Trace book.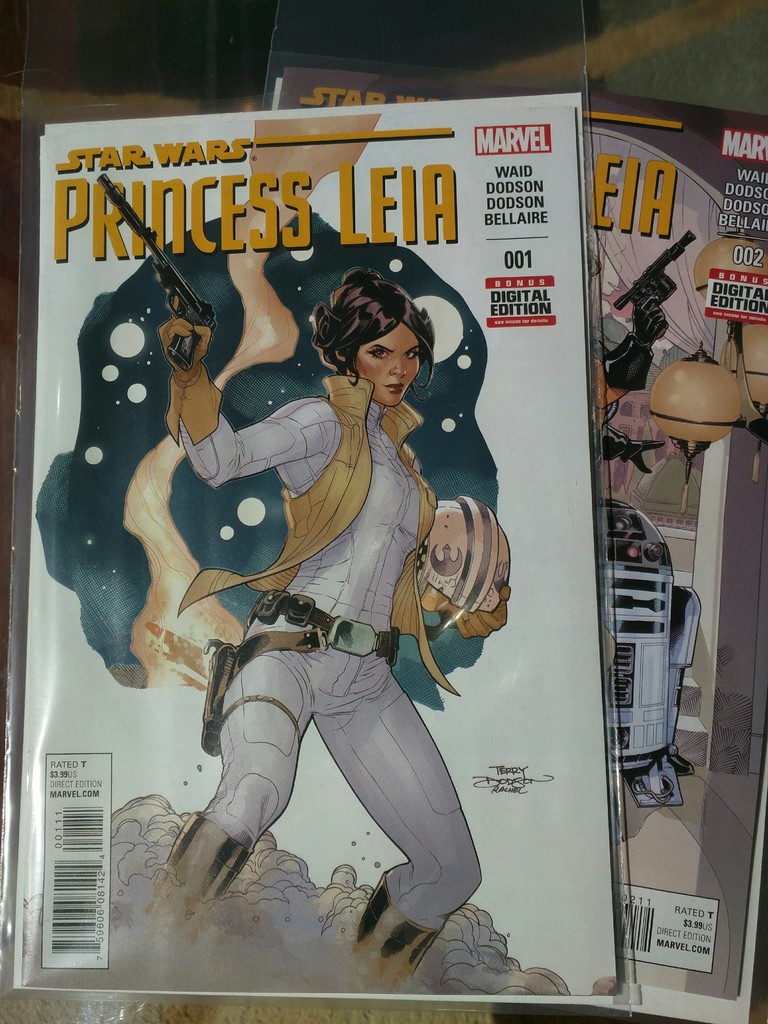
Traced to l=12, t=84, r=614, b=997.
